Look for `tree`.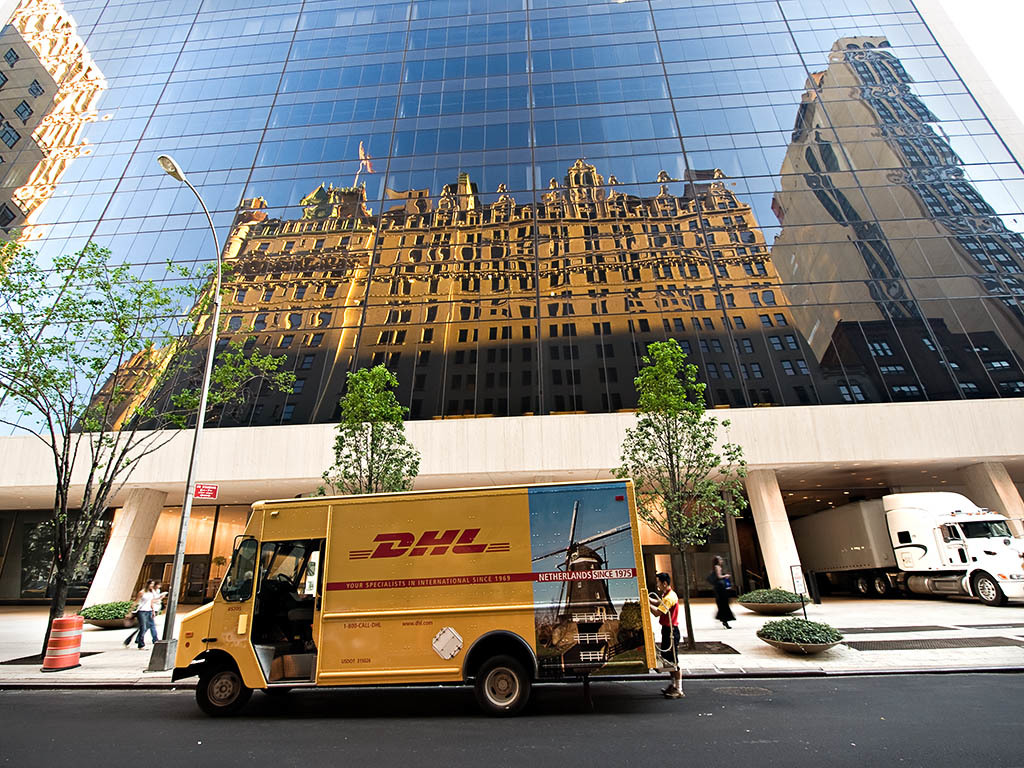
Found: box=[0, 233, 299, 674].
